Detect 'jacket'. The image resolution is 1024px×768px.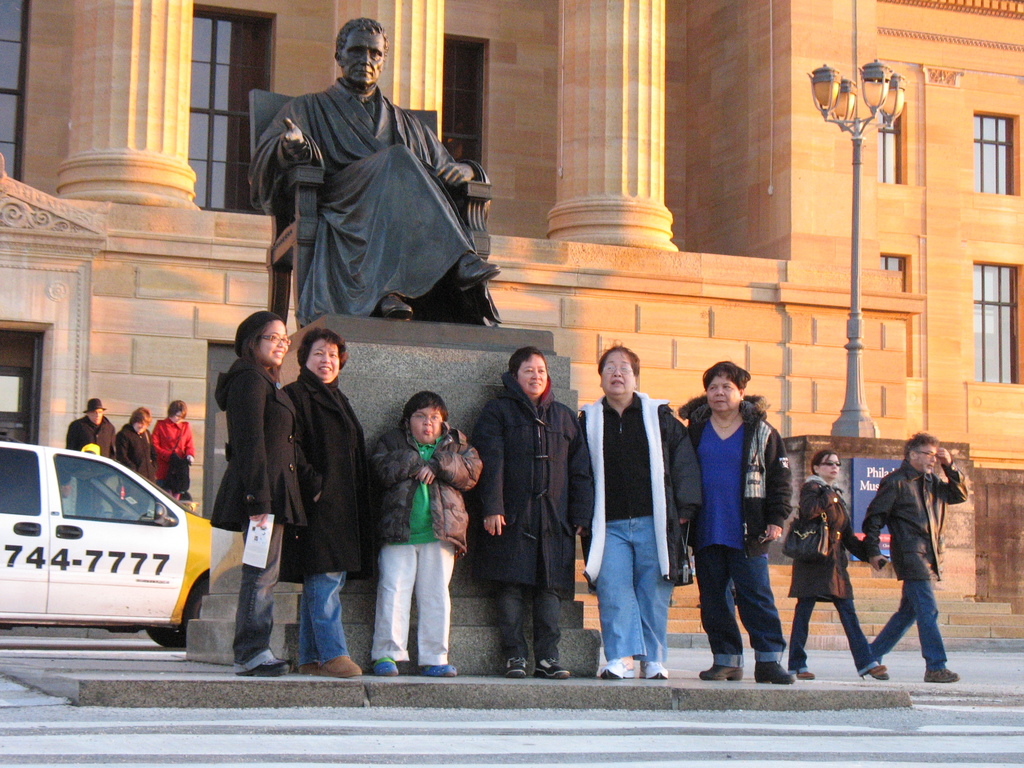
[left=280, top=367, right=371, bottom=590].
